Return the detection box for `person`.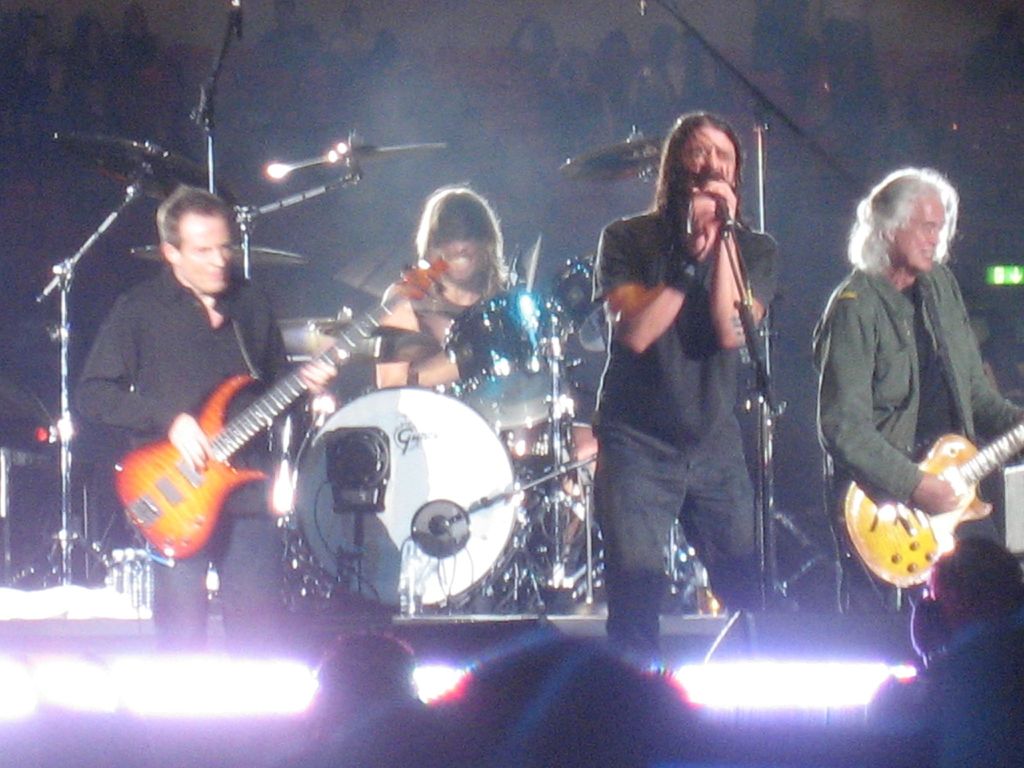
region(358, 183, 513, 401).
